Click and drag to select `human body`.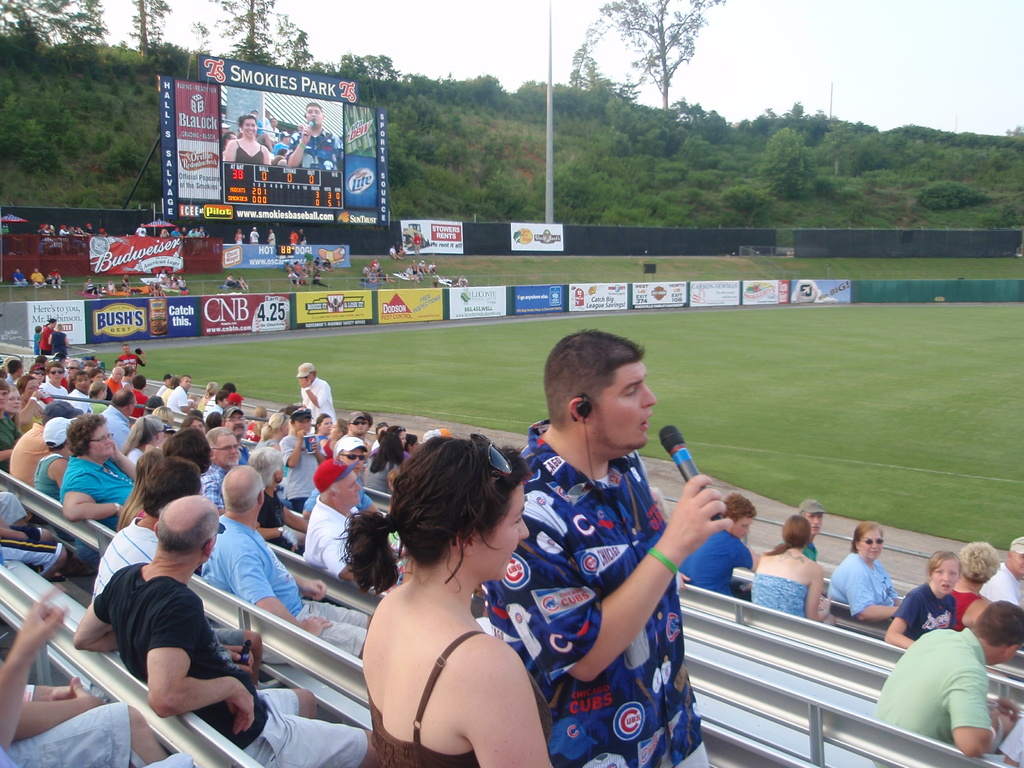
Selection: 170:225:182:238.
